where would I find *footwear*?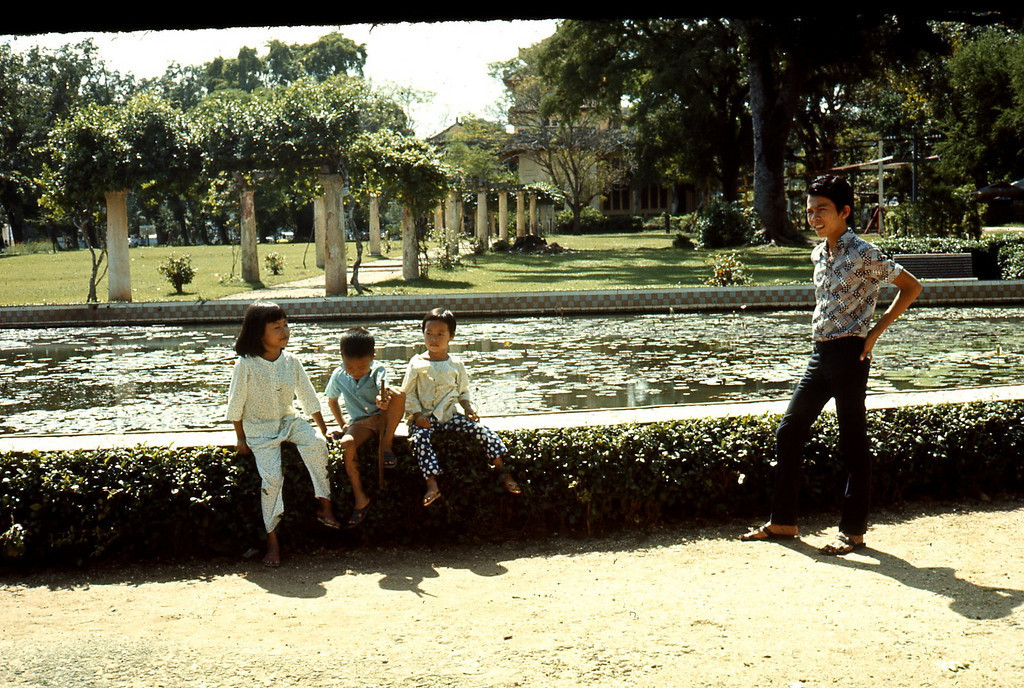
At 384 452 398 469.
